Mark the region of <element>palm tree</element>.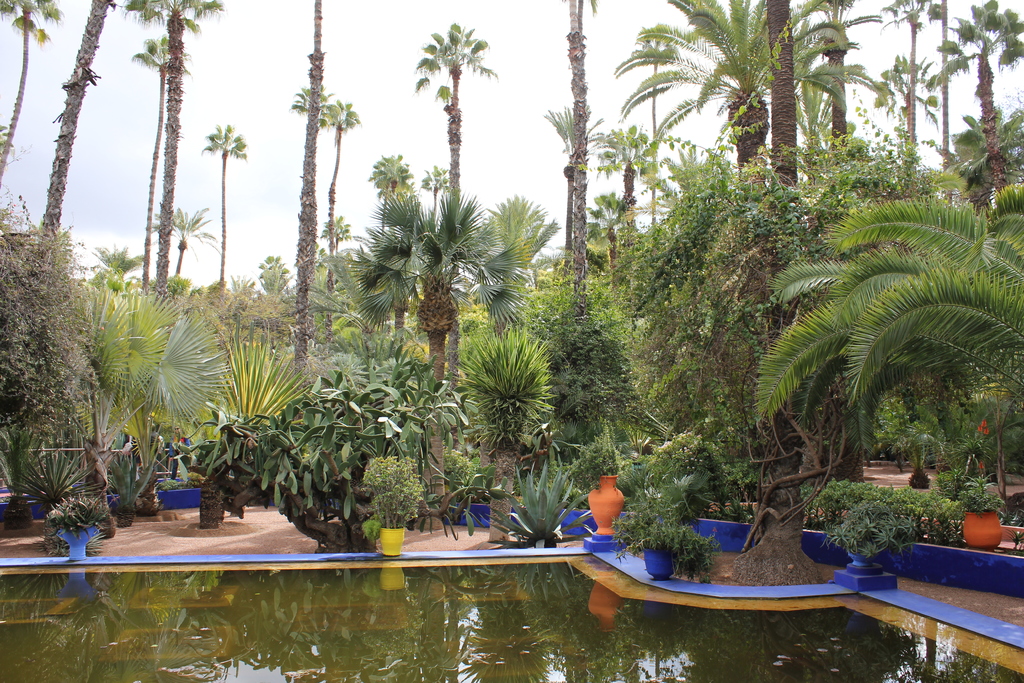
Region: locate(590, 115, 659, 241).
